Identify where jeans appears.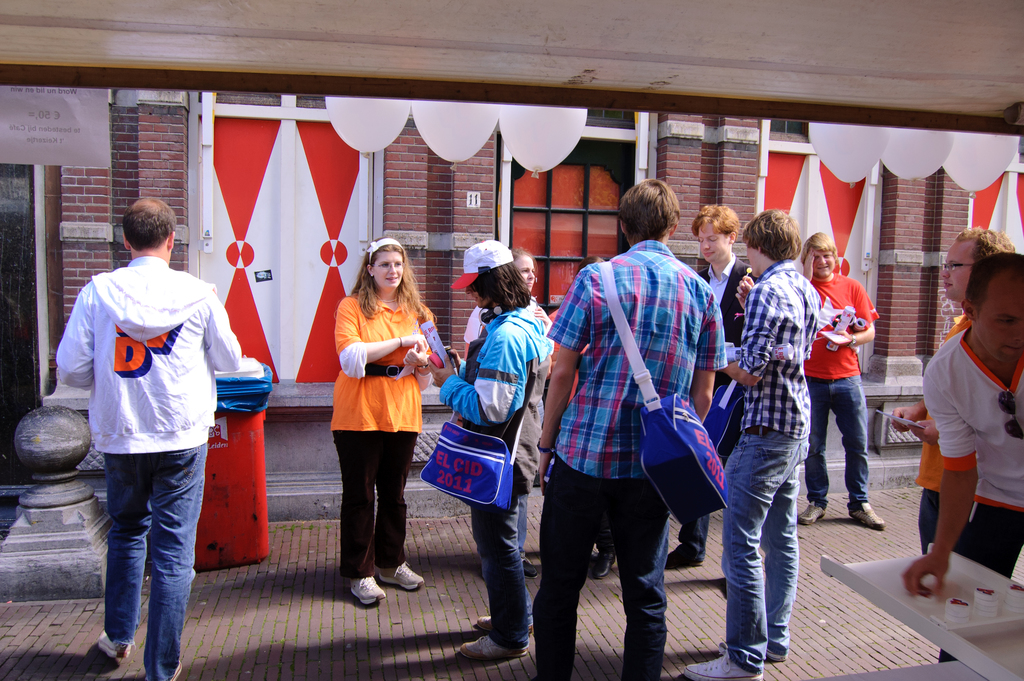
Appears at bbox(100, 448, 210, 680).
